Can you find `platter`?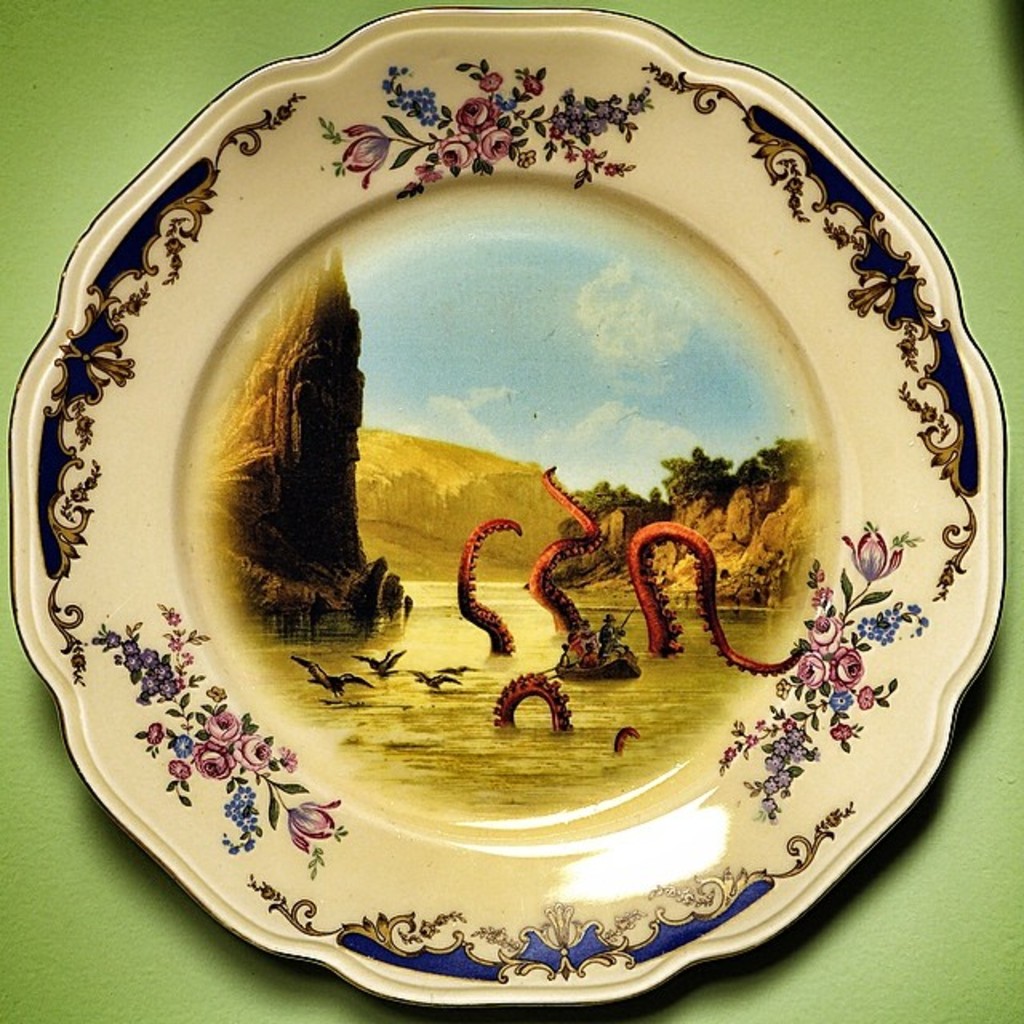
Yes, bounding box: left=11, top=5, right=1005, bottom=1013.
